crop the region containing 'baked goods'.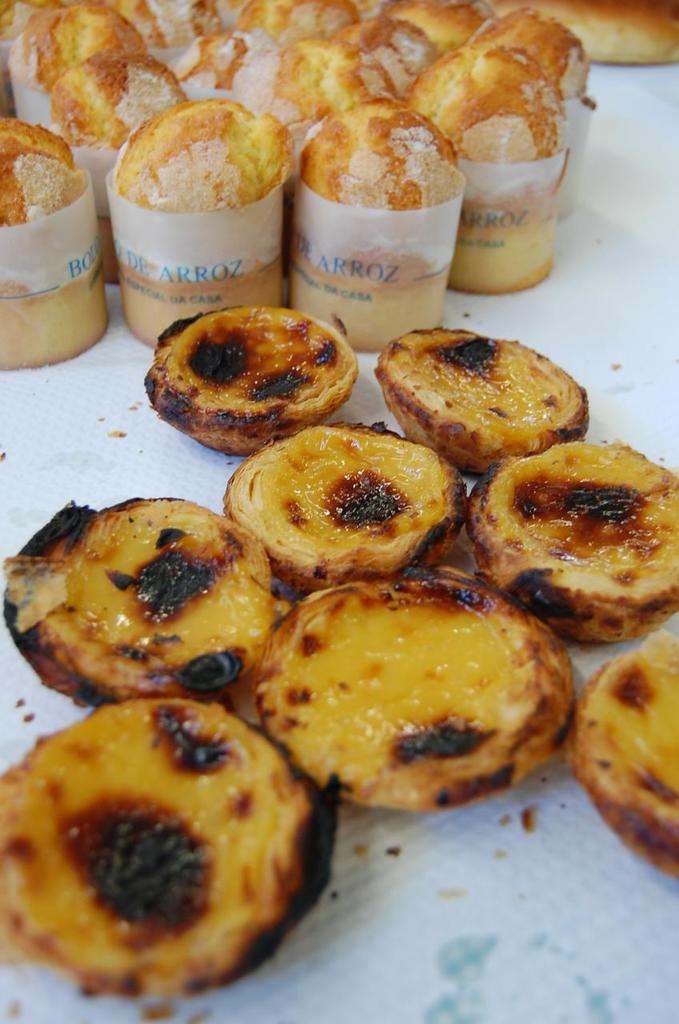
Crop region: crop(370, 316, 590, 489).
